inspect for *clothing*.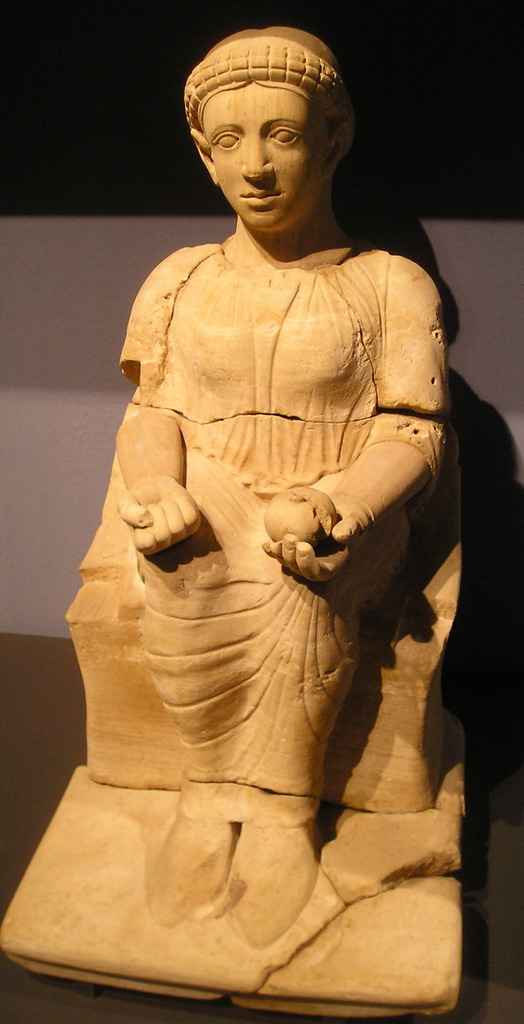
Inspection: box(119, 216, 445, 729).
